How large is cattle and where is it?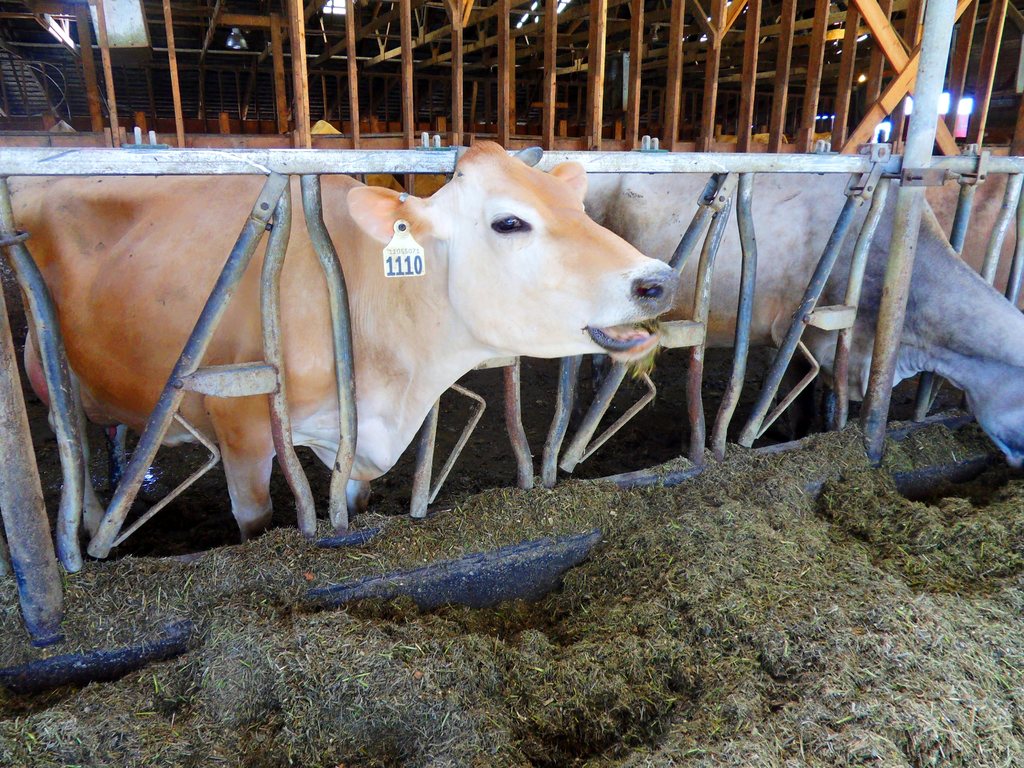
Bounding box: {"left": 16, "top": 156, "right": 730, "bottom": 545}.
